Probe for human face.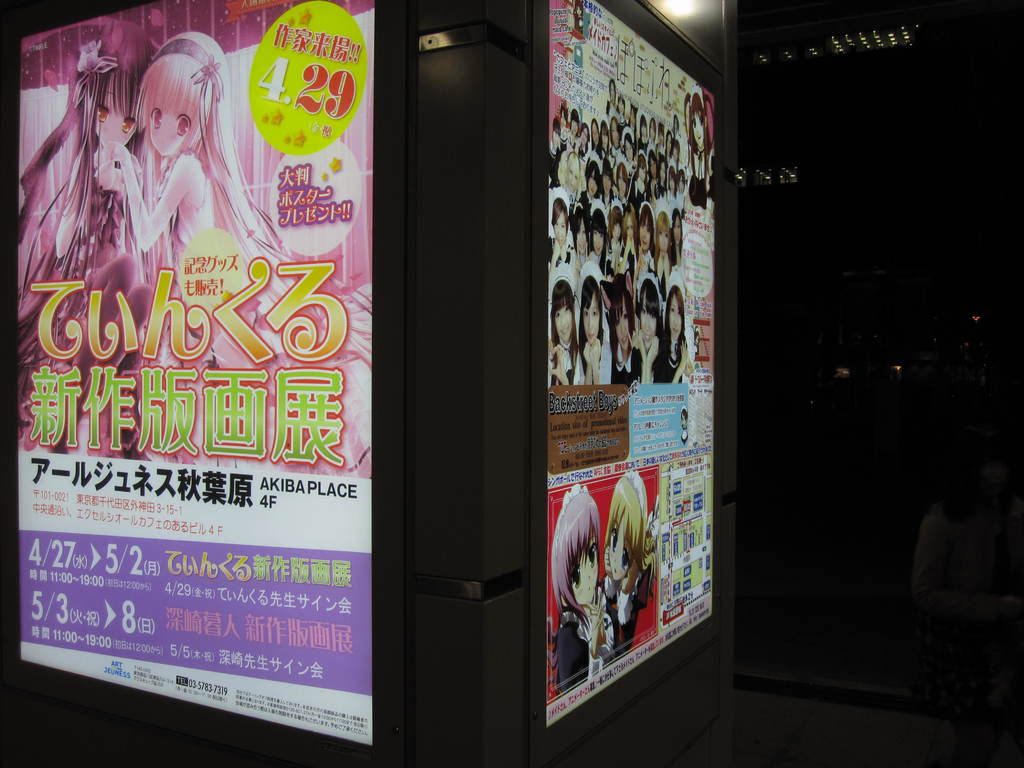
Probe result: l=600, t=134, r=606, b=142.
